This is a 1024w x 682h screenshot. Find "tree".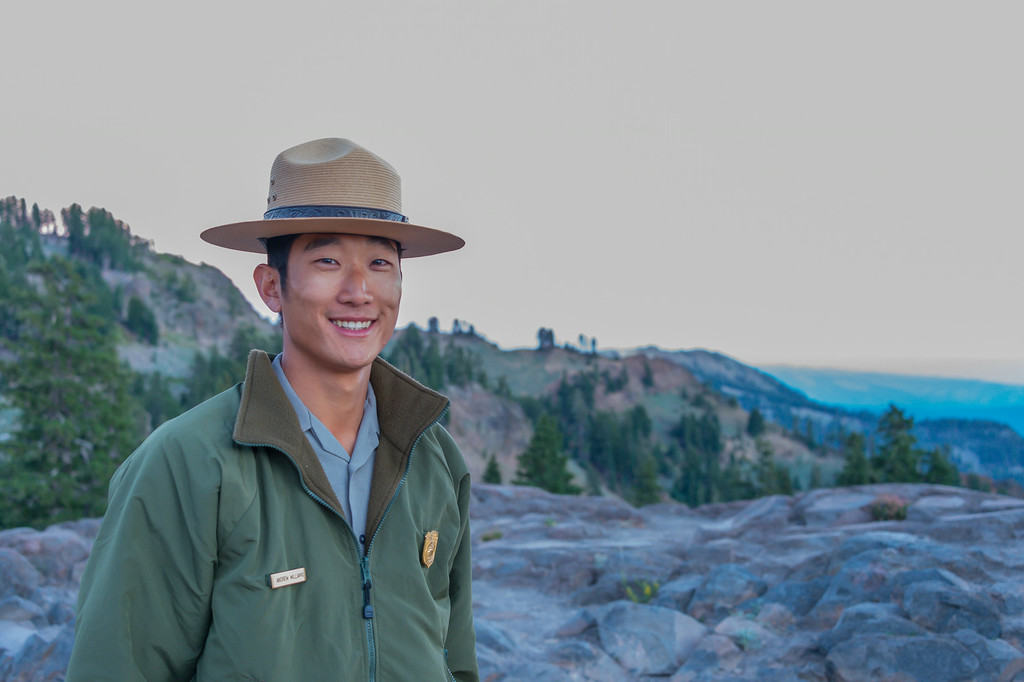
Bounding box: 636/360/660/398.
